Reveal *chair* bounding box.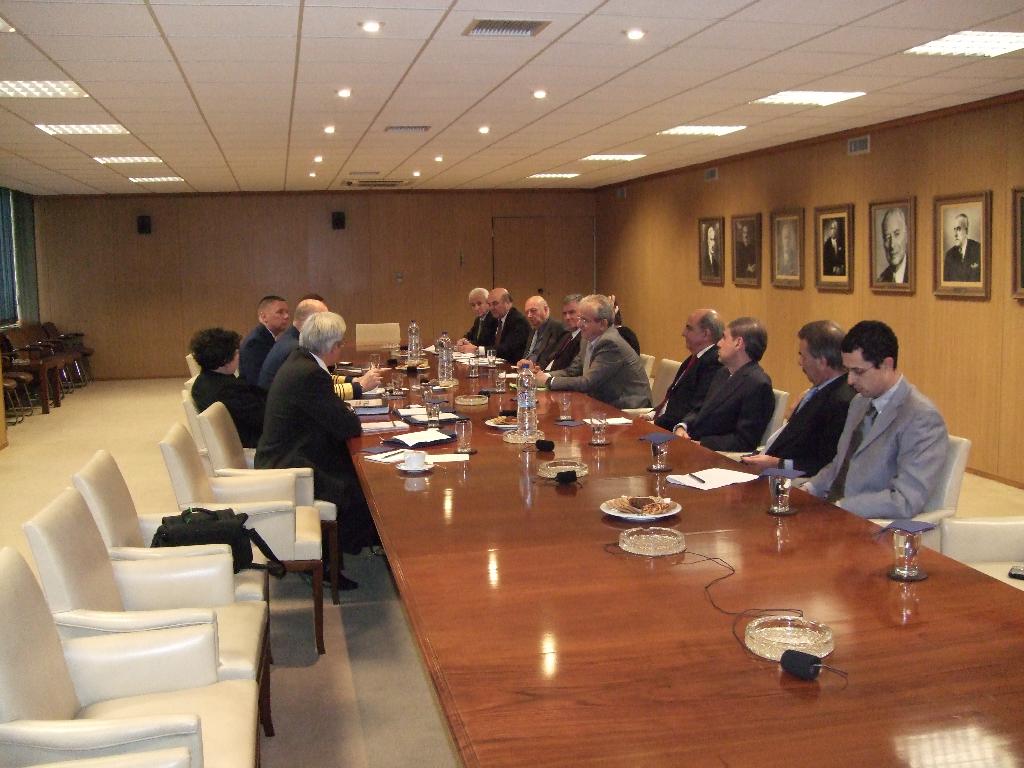
Revealed: box=[181, 348, 196, 383].
